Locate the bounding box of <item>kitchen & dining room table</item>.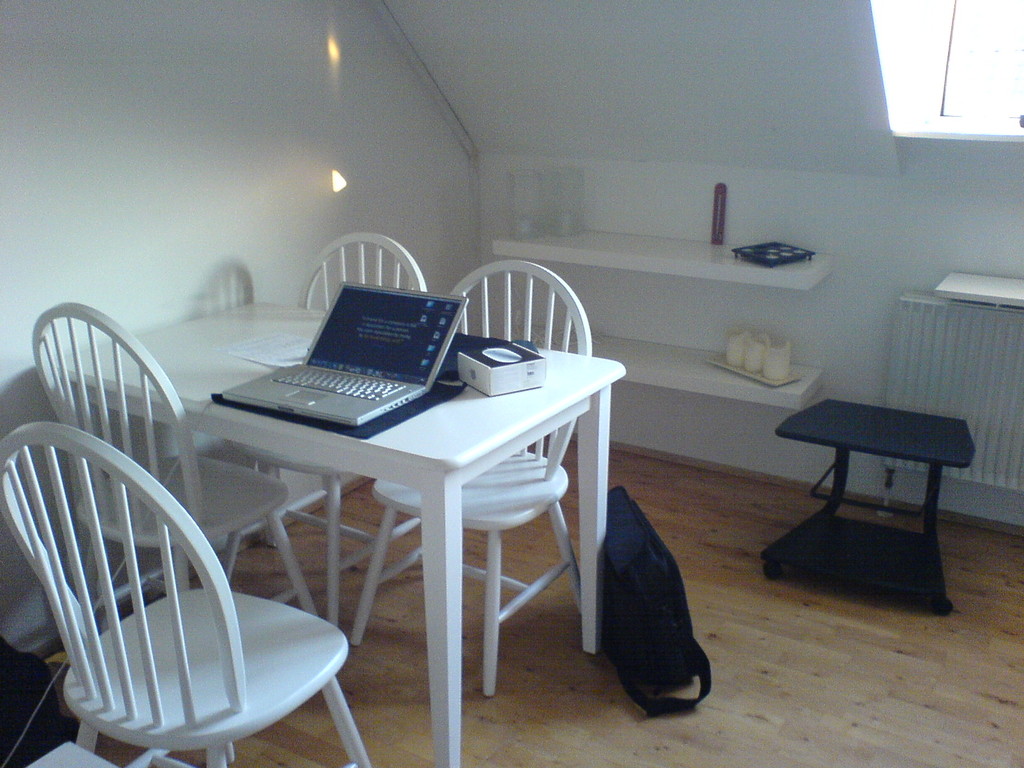
Bounding box: [135,248,651,707].
